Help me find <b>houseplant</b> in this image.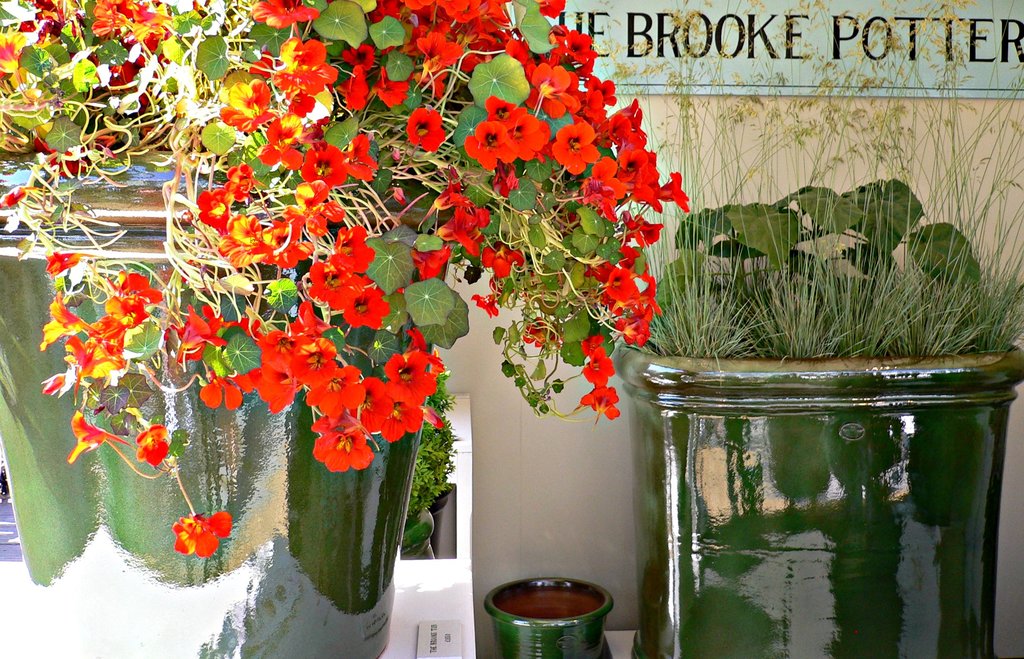
Found it: detection(0, 0, 690, 658).
